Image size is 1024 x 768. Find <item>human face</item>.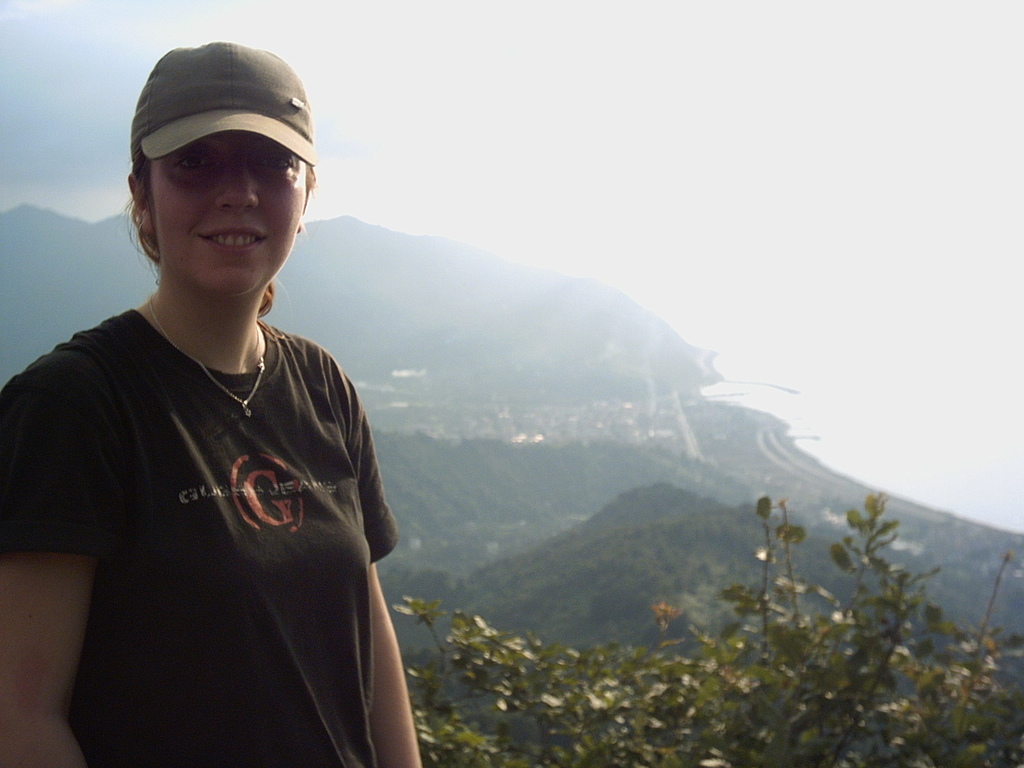
box(145, 119, 307, 291).
